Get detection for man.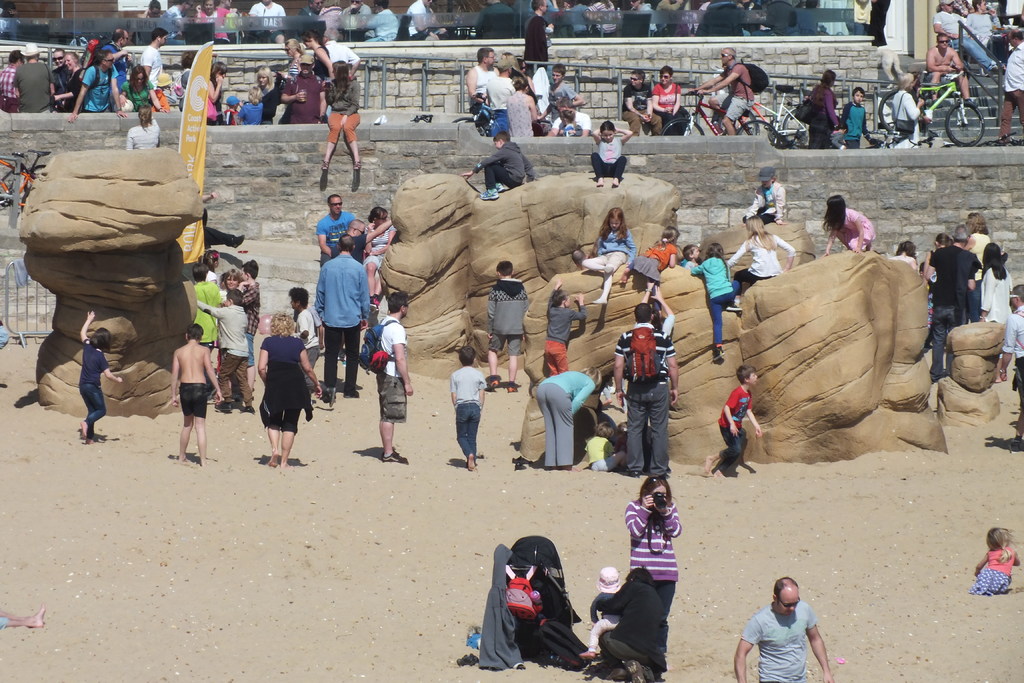
Detection: locate(693, 39, 762, 135).
